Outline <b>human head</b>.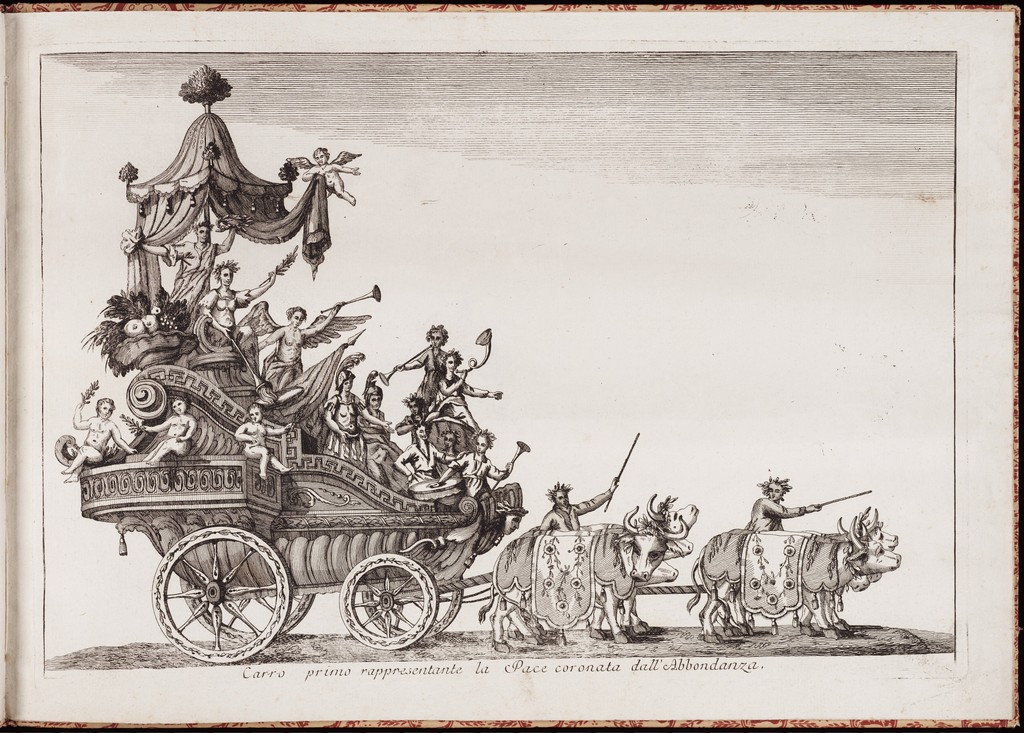
Outline: 407, 398, 420, 414.
